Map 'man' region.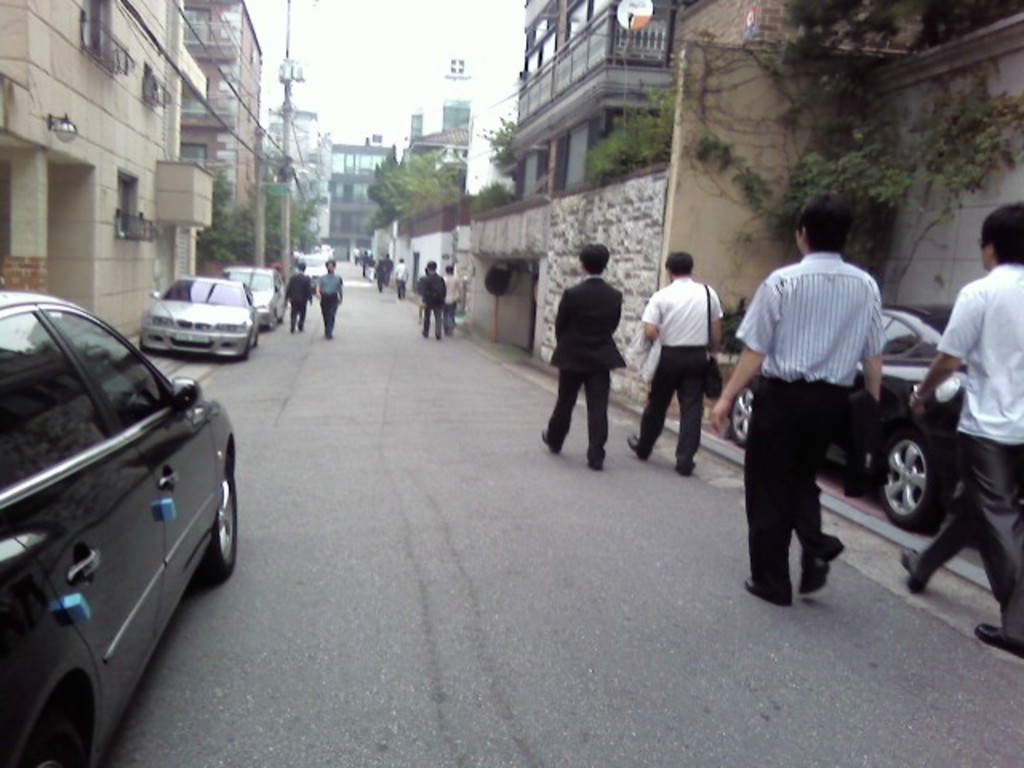
Mapped to (317, 256, 346, 339).
